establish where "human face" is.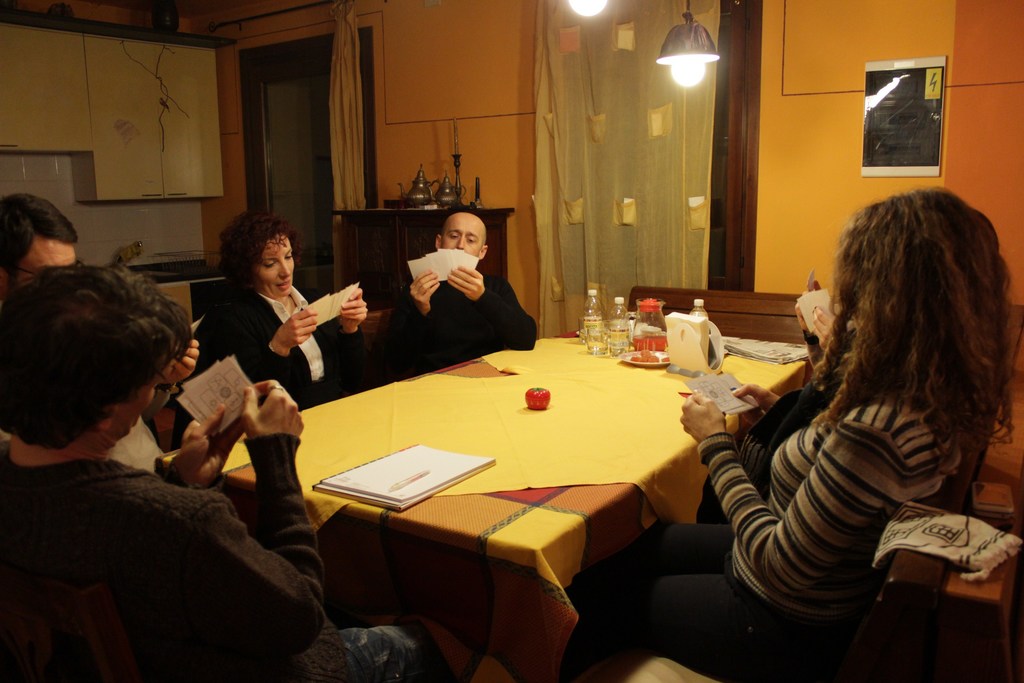
Established at (x1=25, y1=242, x2=70, y2=278).
